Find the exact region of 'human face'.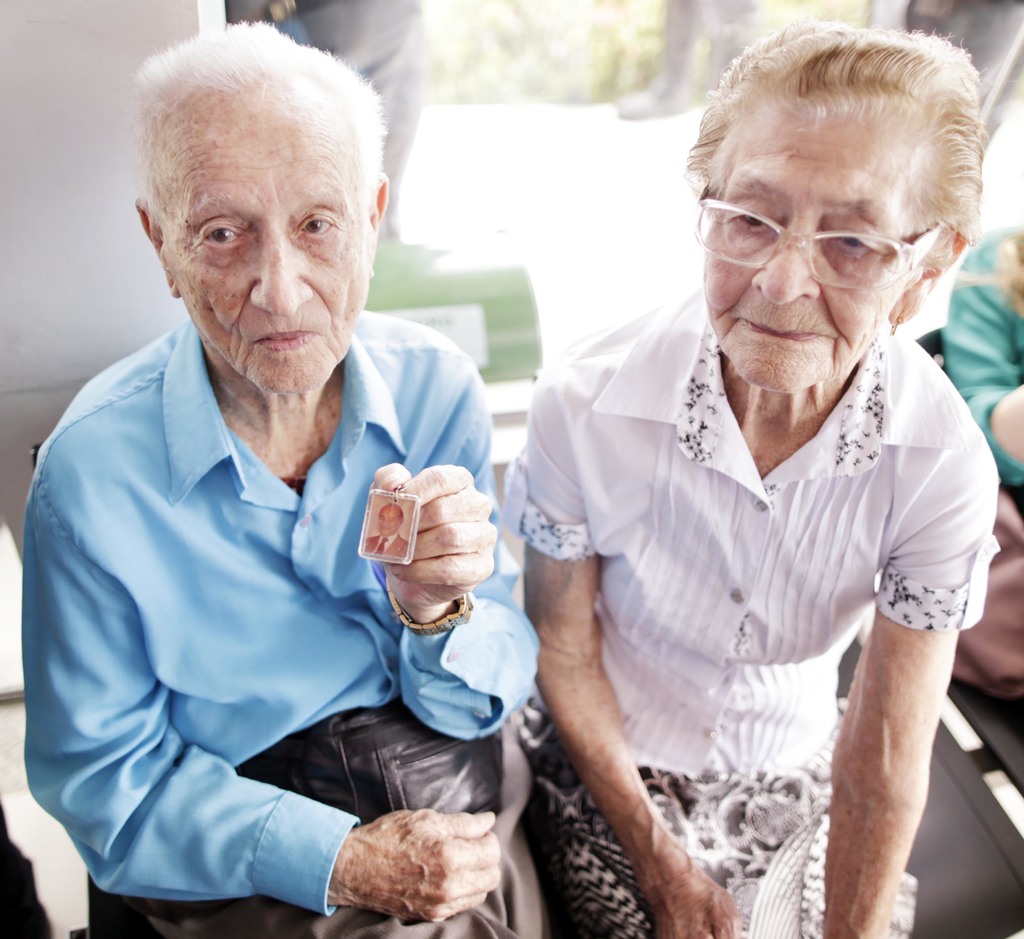
Exact region: <bbox>703, 101, 924, 388</bbox>.
